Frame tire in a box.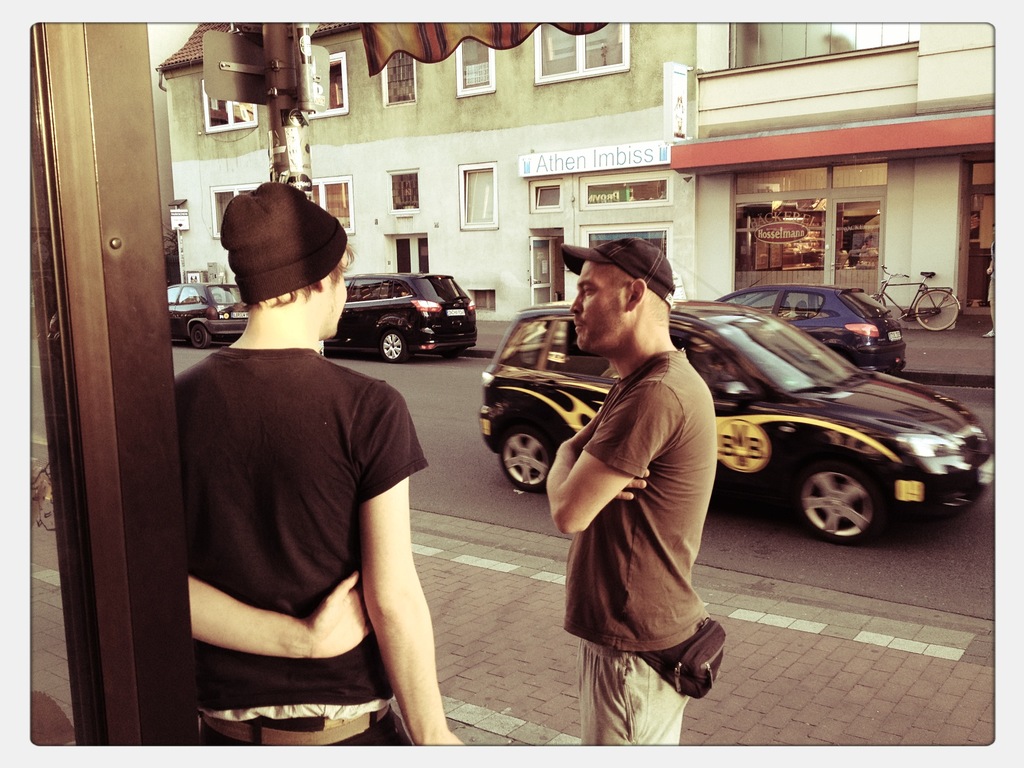
915, 292, 956, 329.
